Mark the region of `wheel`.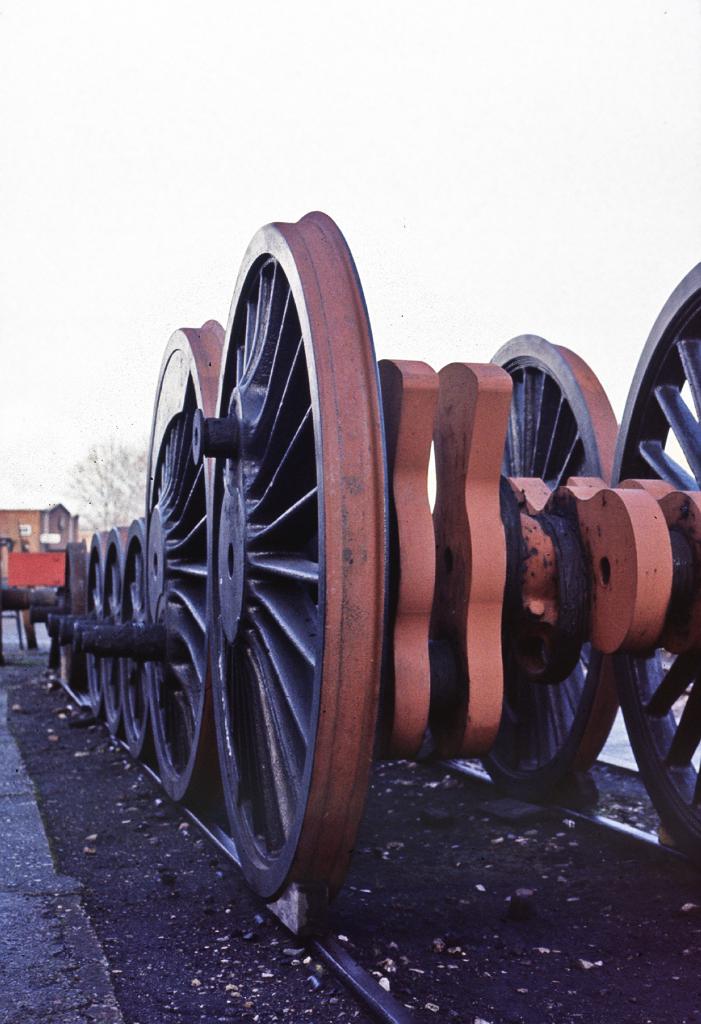
Region: box=[44, 533, 95, 678].
